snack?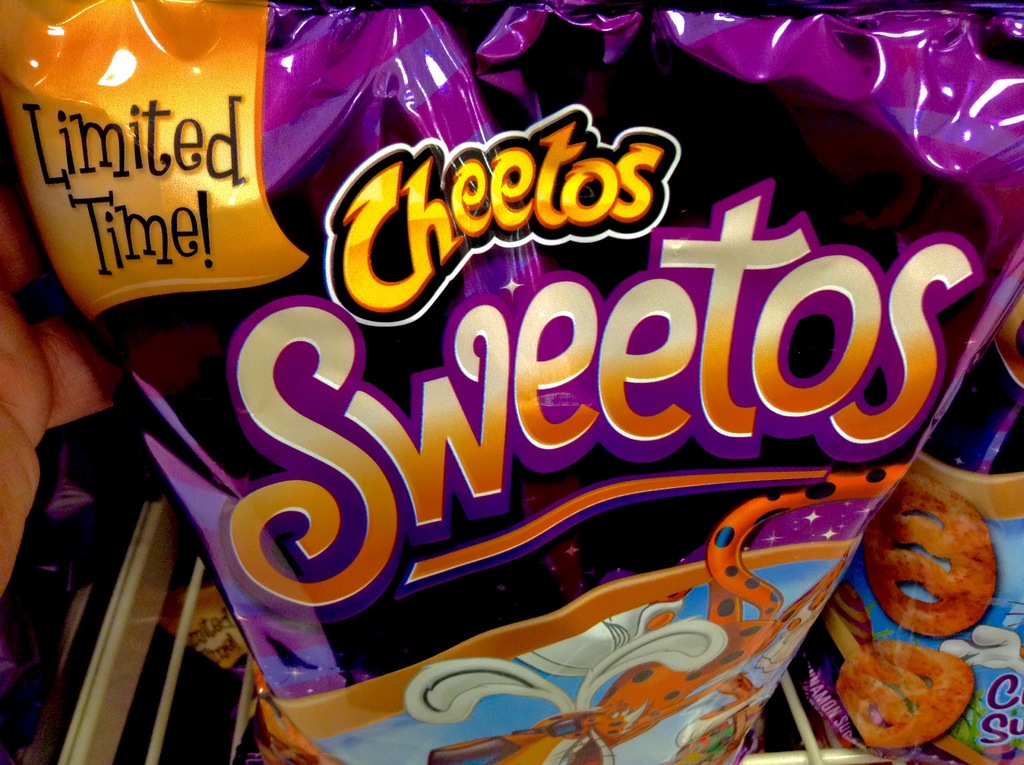
0/0/1023/762
